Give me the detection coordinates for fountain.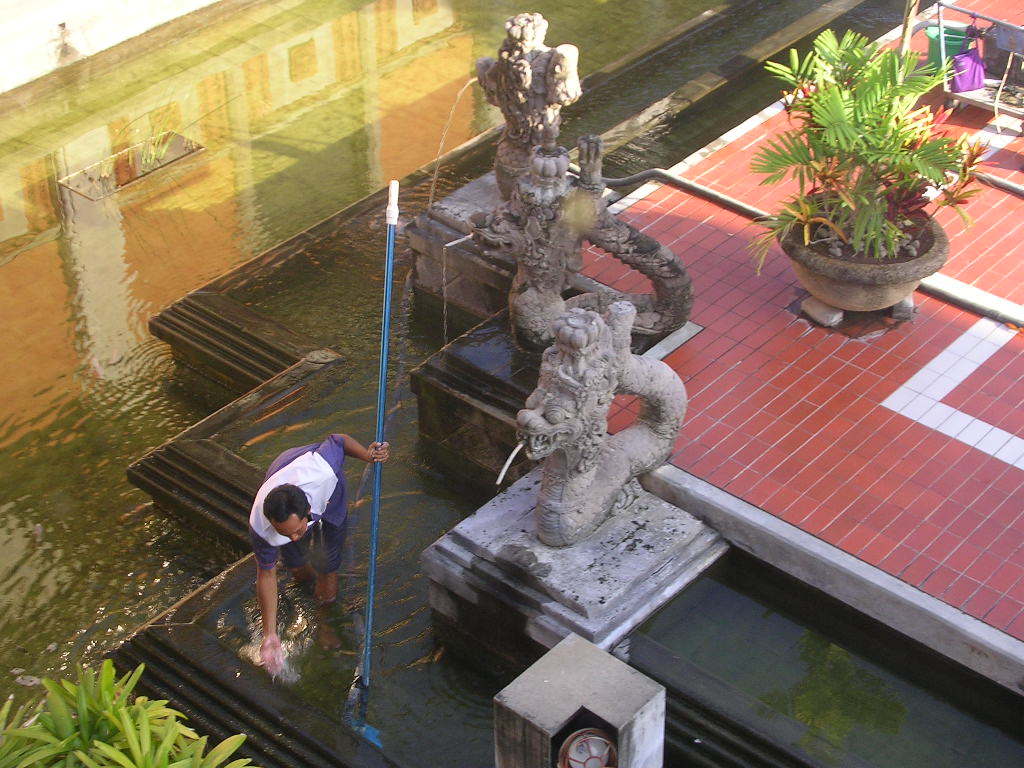
{"x1": 102, "y1": 11, "x2": 1023, "y2": 767}.
